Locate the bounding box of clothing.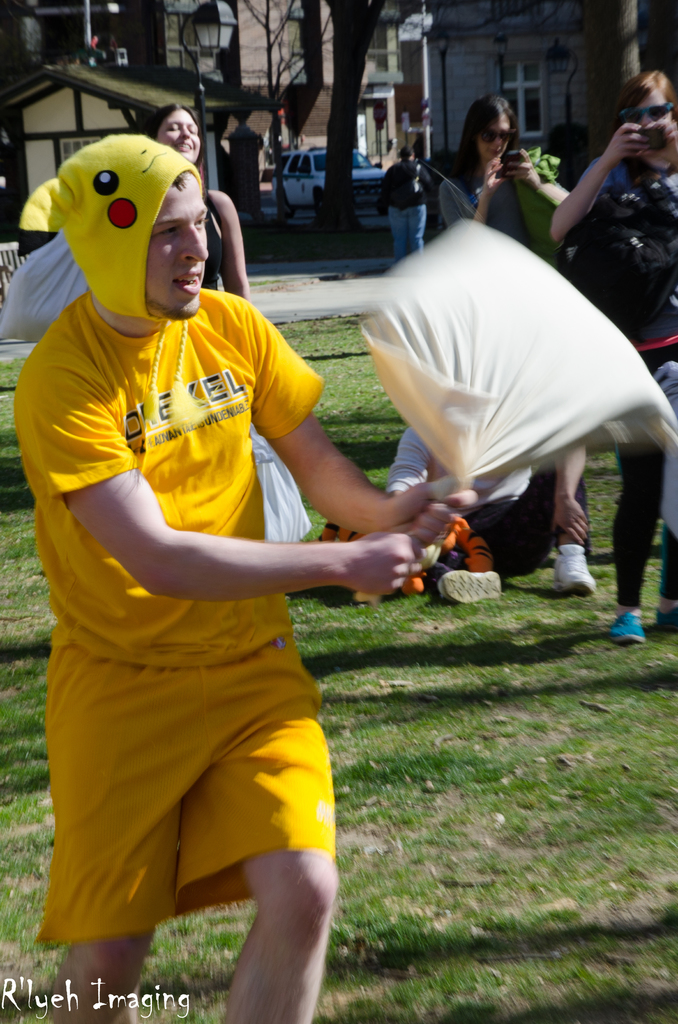
Bounding box: 383 158 432 263.
